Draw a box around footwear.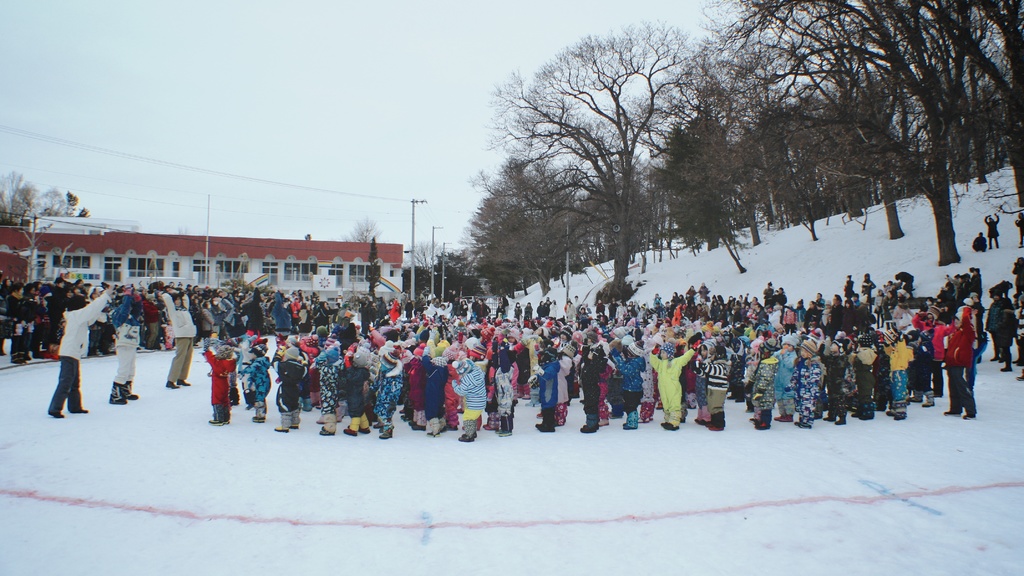
<bbox>177, 378, 193, 386</bbox>.
